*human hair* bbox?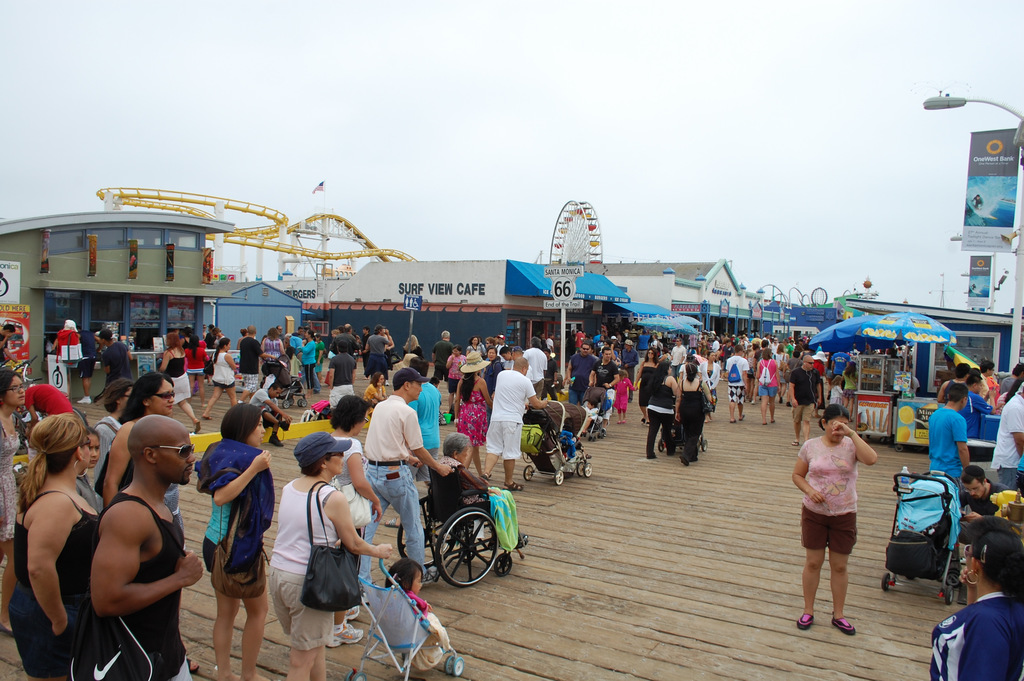
select_region(244, 324, 254, 334)
